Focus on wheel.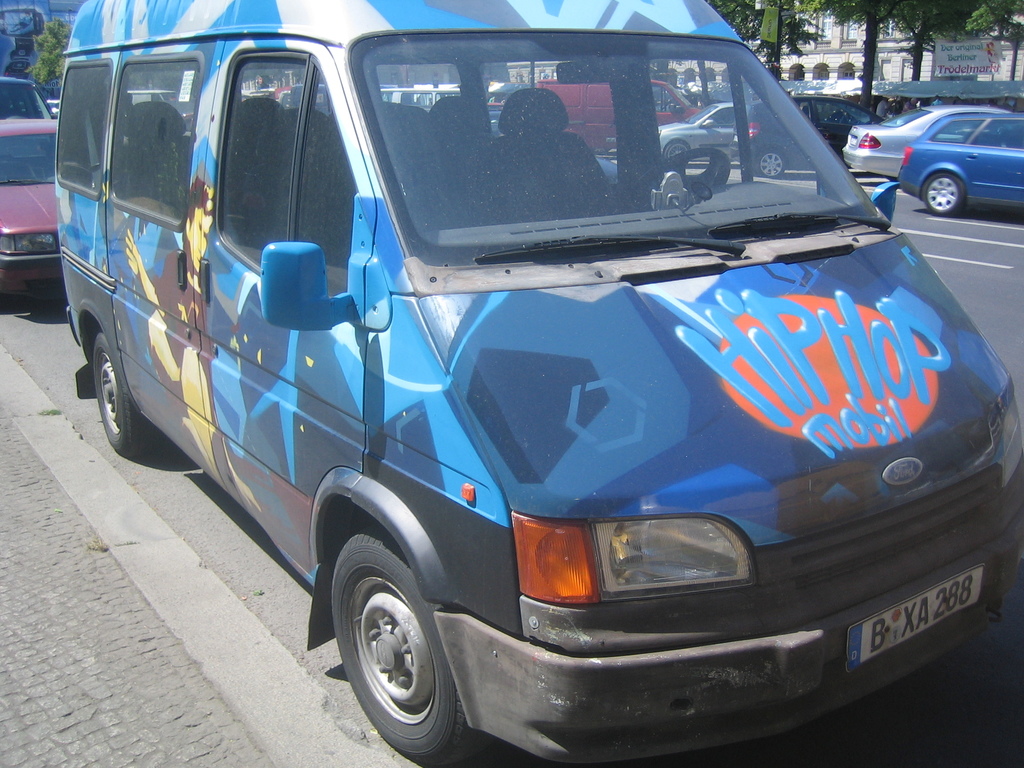
Focused at l=663, t=140, r=689, b=166.
